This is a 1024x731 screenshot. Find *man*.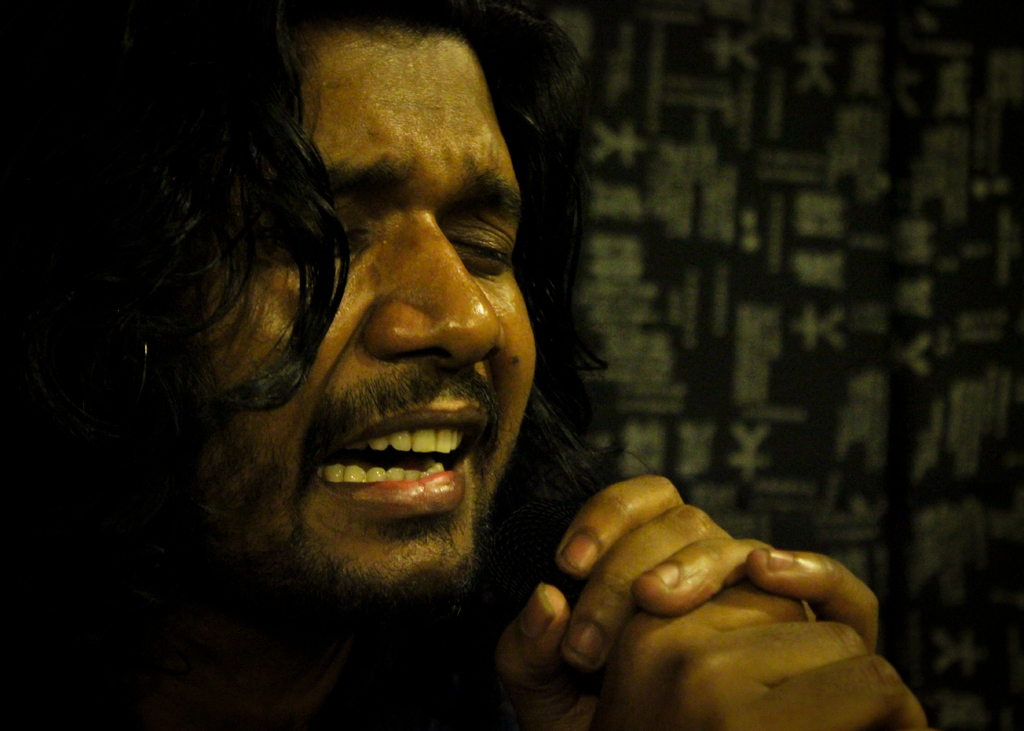
Bounding box: l=43, t=13, r=844, b=730.
